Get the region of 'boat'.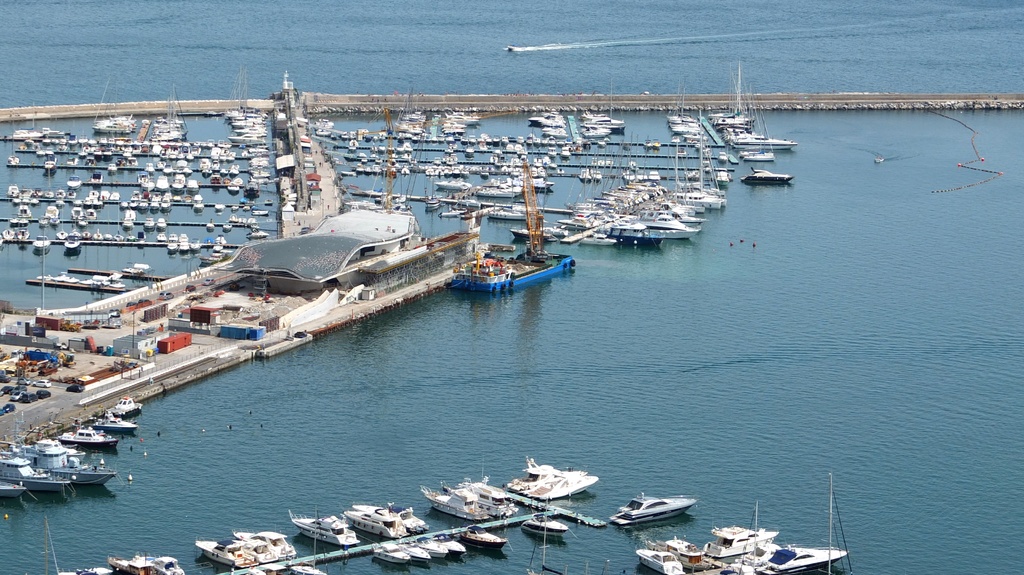
157, 179, 168, 187.
